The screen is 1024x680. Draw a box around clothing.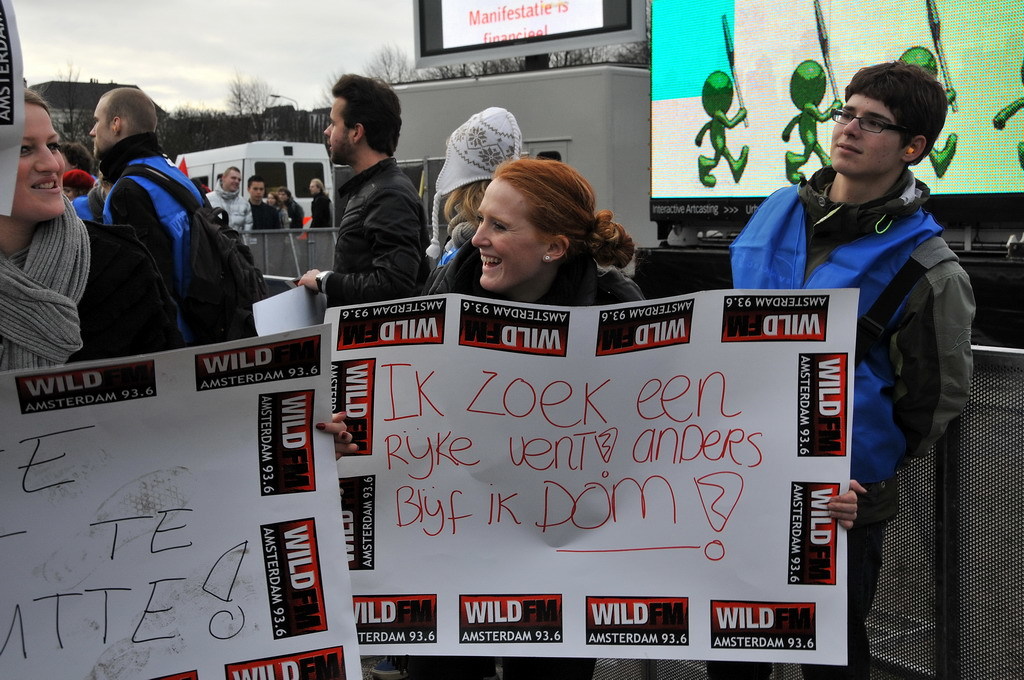
762:110:987:576.
